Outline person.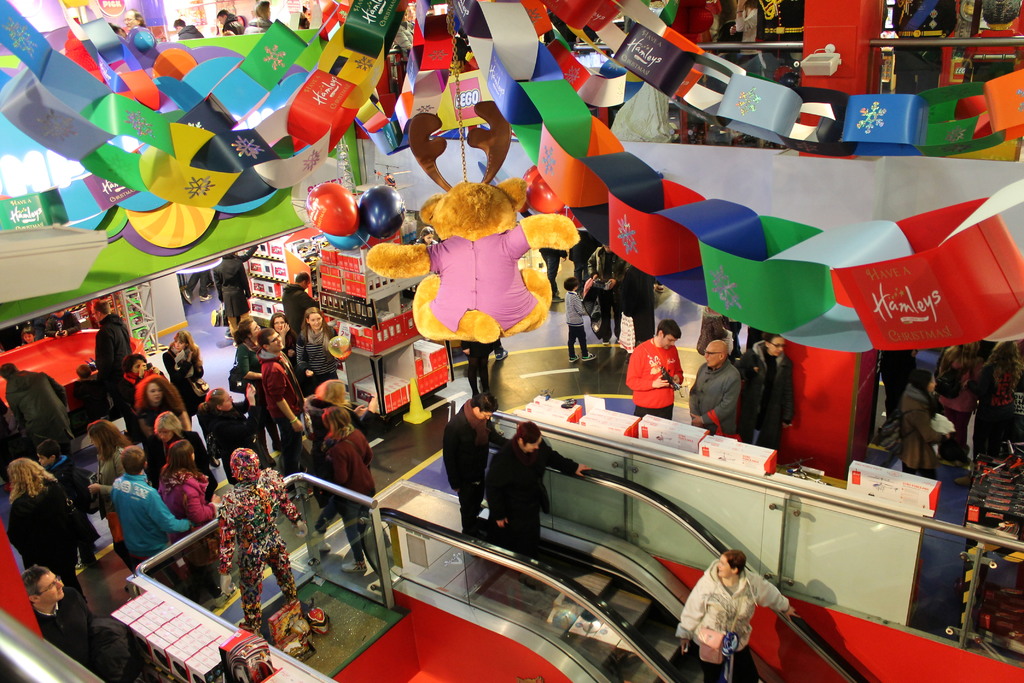
Outline: (962,1,1022,79).
